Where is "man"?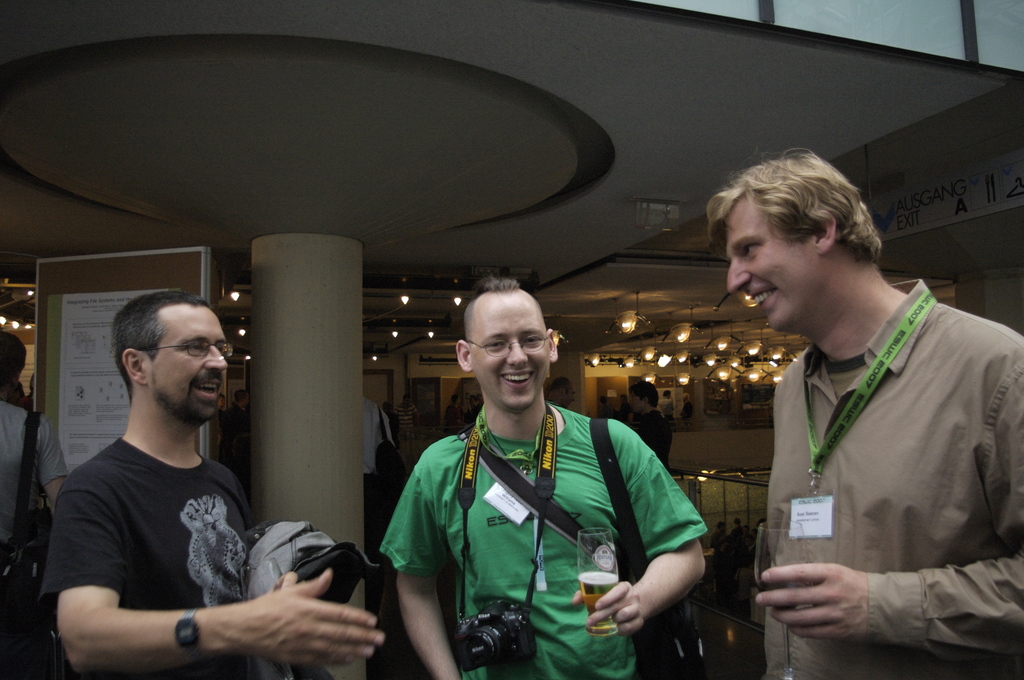
[751, 389, 775, 410].
